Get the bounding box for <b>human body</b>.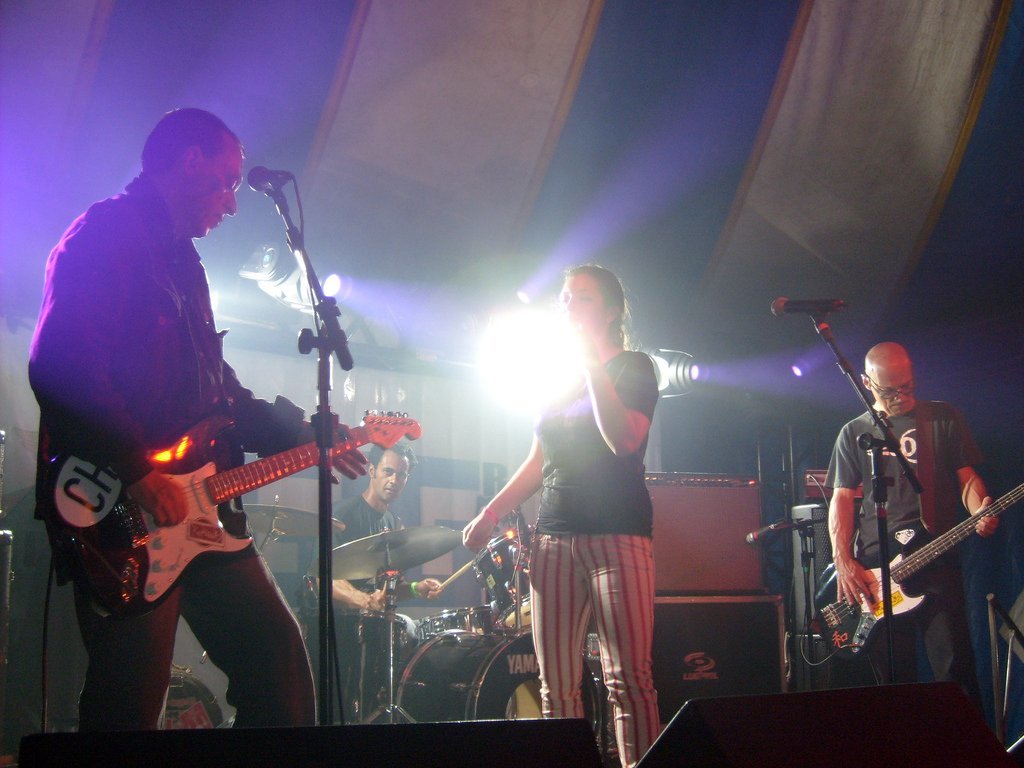
box=[817, 390, 1004, 712].
